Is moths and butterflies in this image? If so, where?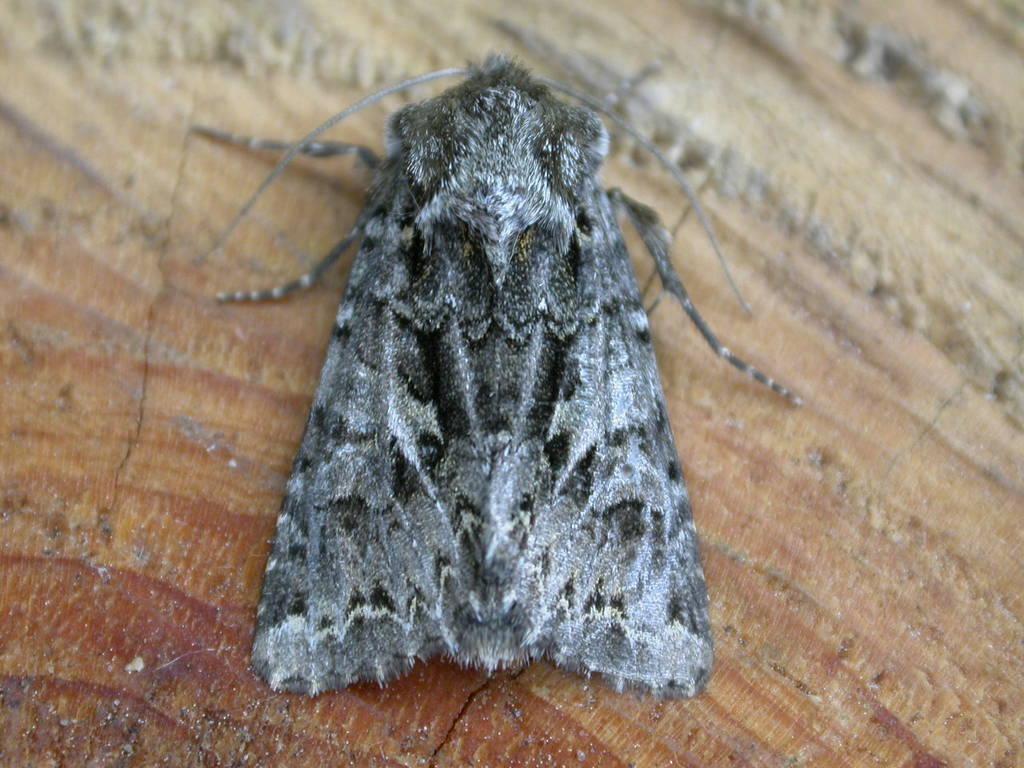
Yes, at x1=190, y1=46, x2=816, y2=702.
